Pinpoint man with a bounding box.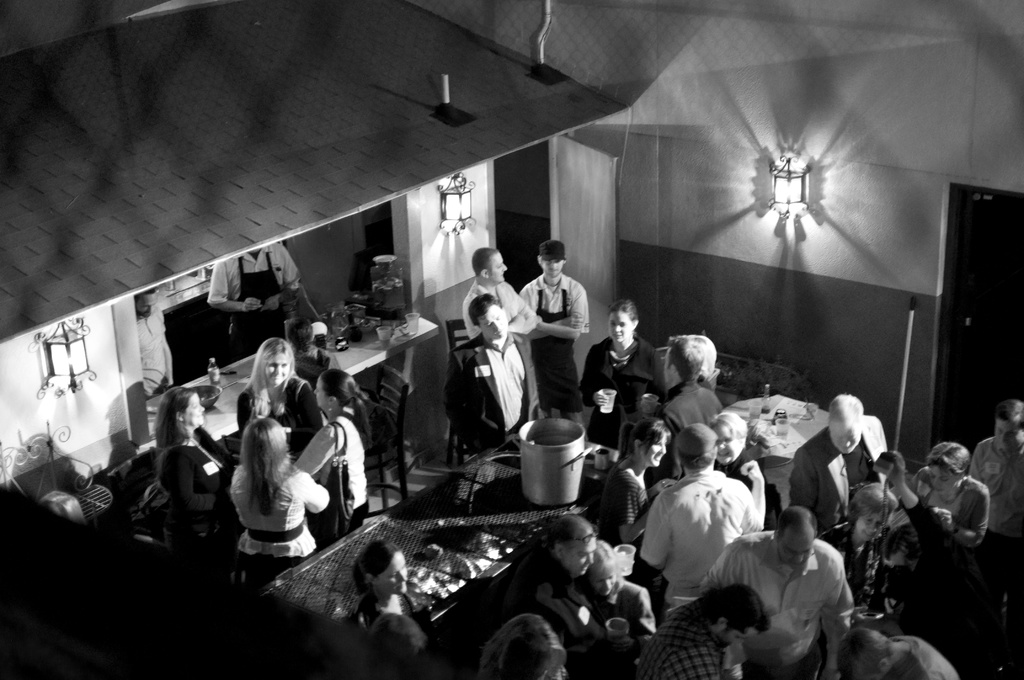
705, 505, 851, 679.
